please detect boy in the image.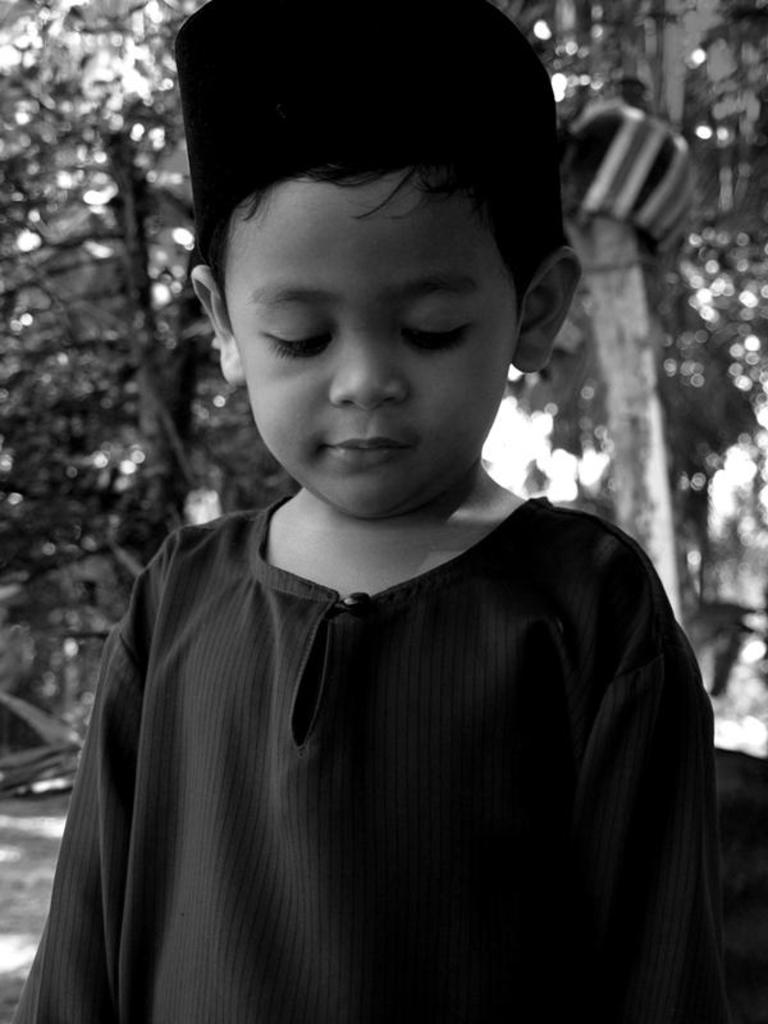
(73, 22, 657, 1007).
